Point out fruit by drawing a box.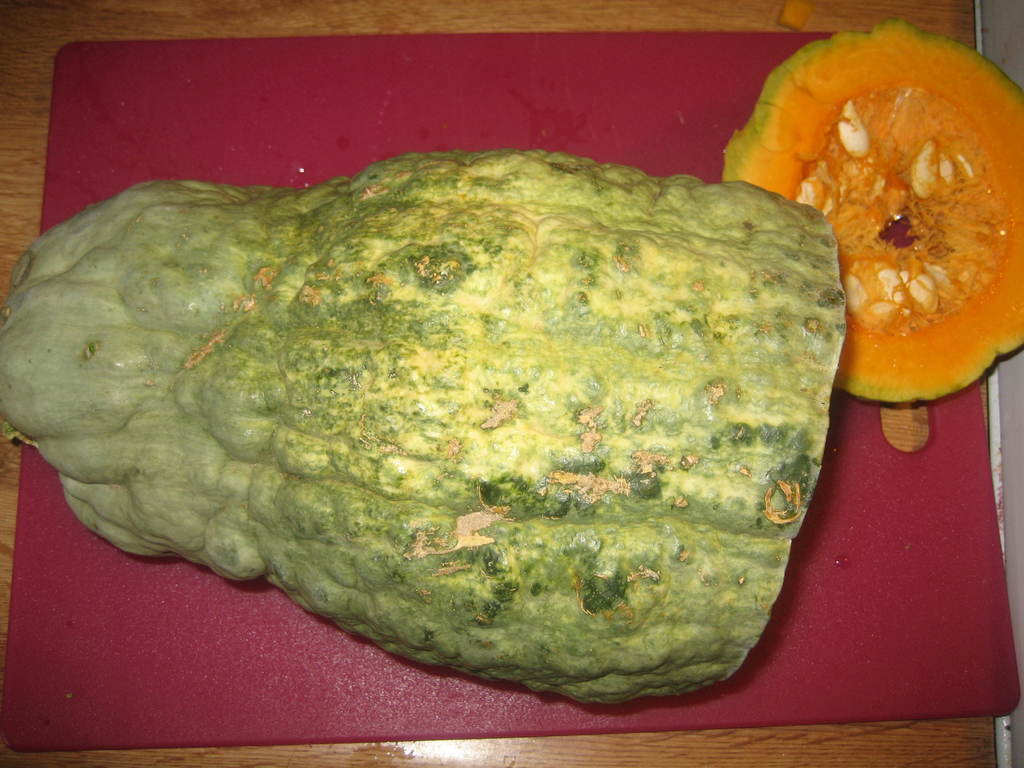
bbox=[0, 181, 829, 703].
